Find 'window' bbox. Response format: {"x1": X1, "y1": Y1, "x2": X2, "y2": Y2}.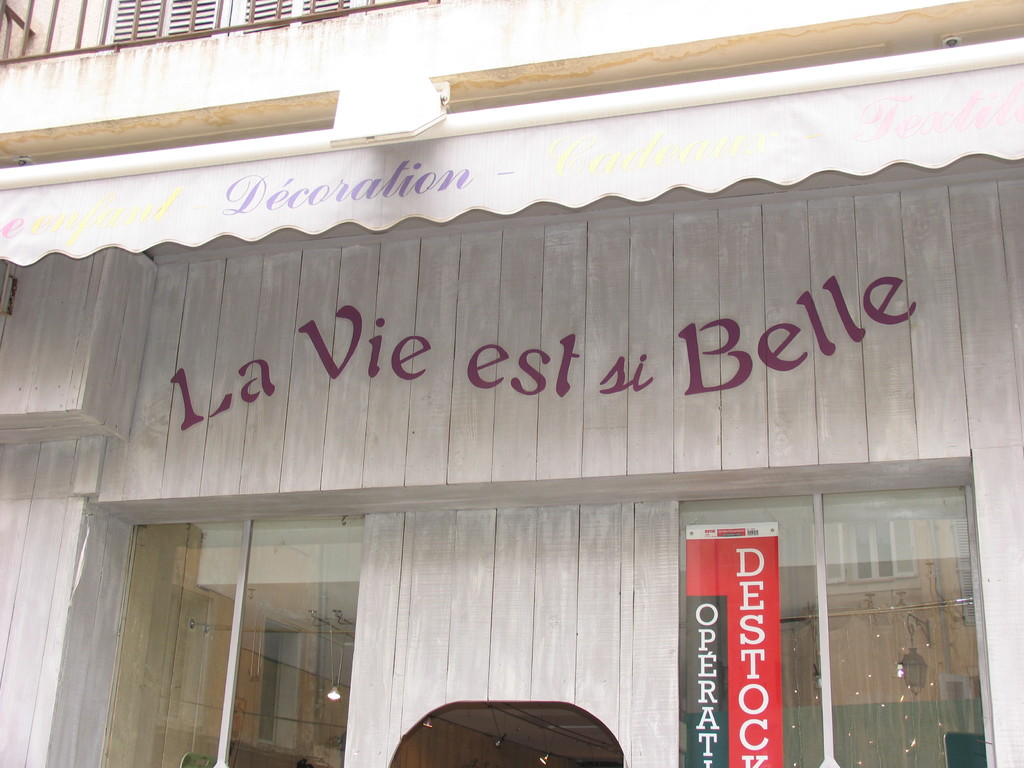
{"x1": 102, "y1": 0, "x2": 165, "y2": 47}.
